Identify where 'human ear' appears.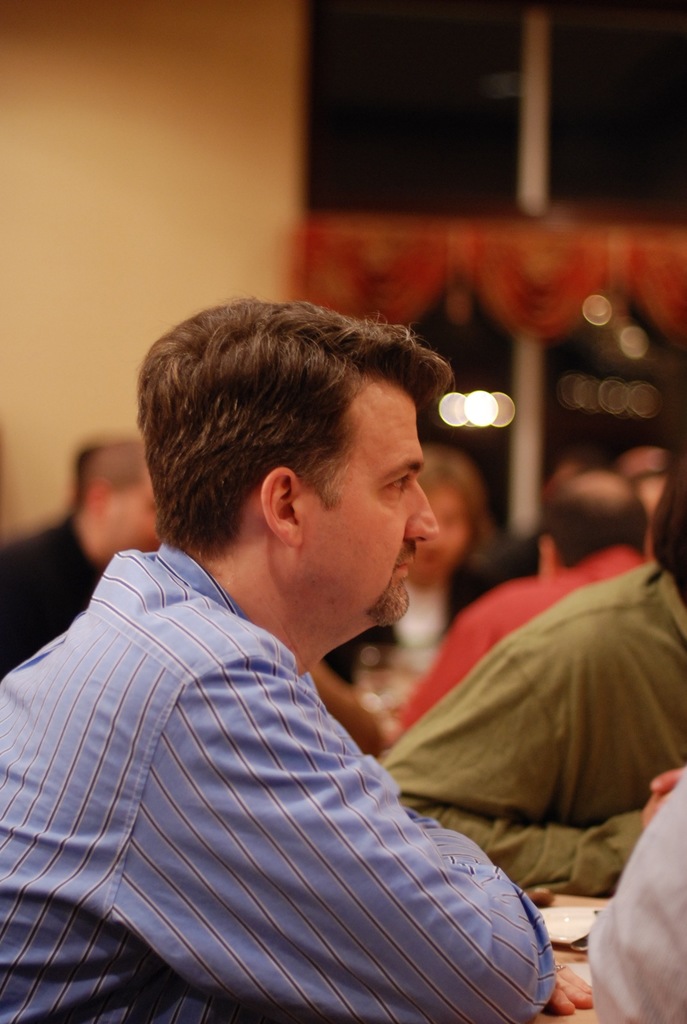
Appears at (left=264, top=464, right=295, bottom=548).
